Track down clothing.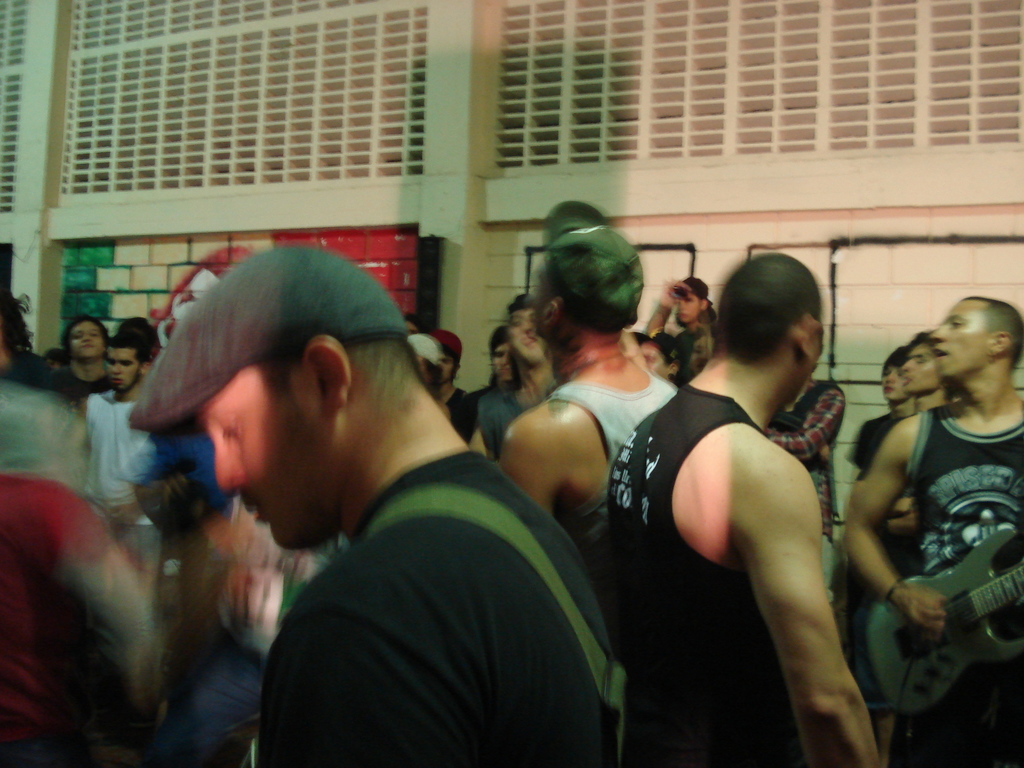
Tracked to detection(597, 390, 798, 767).
